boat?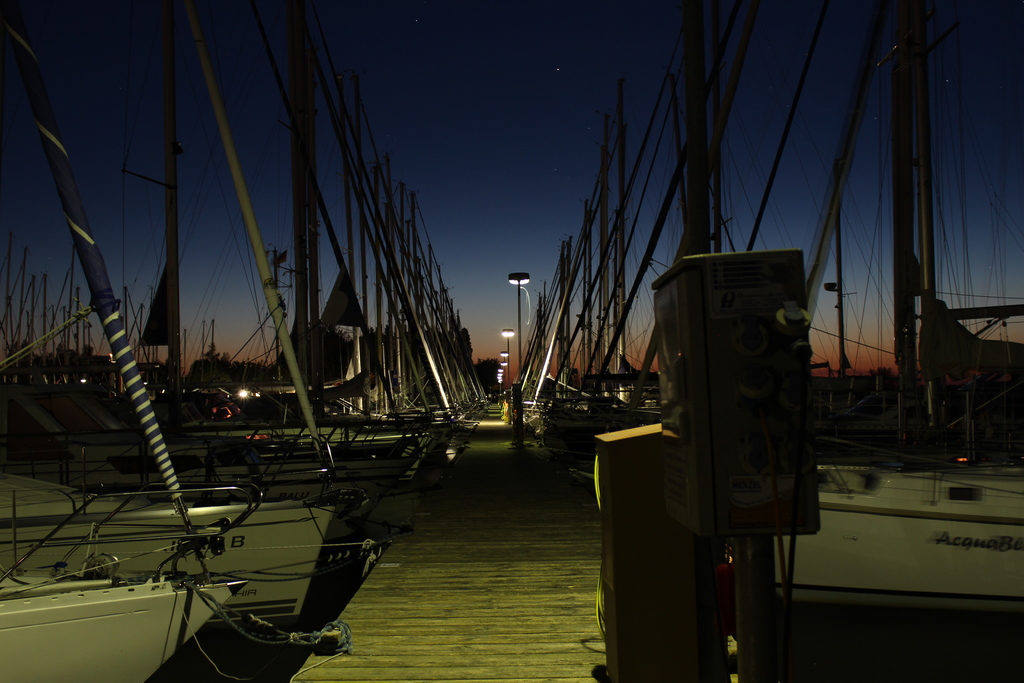
bbox=[724, 0, 1023, 682]
